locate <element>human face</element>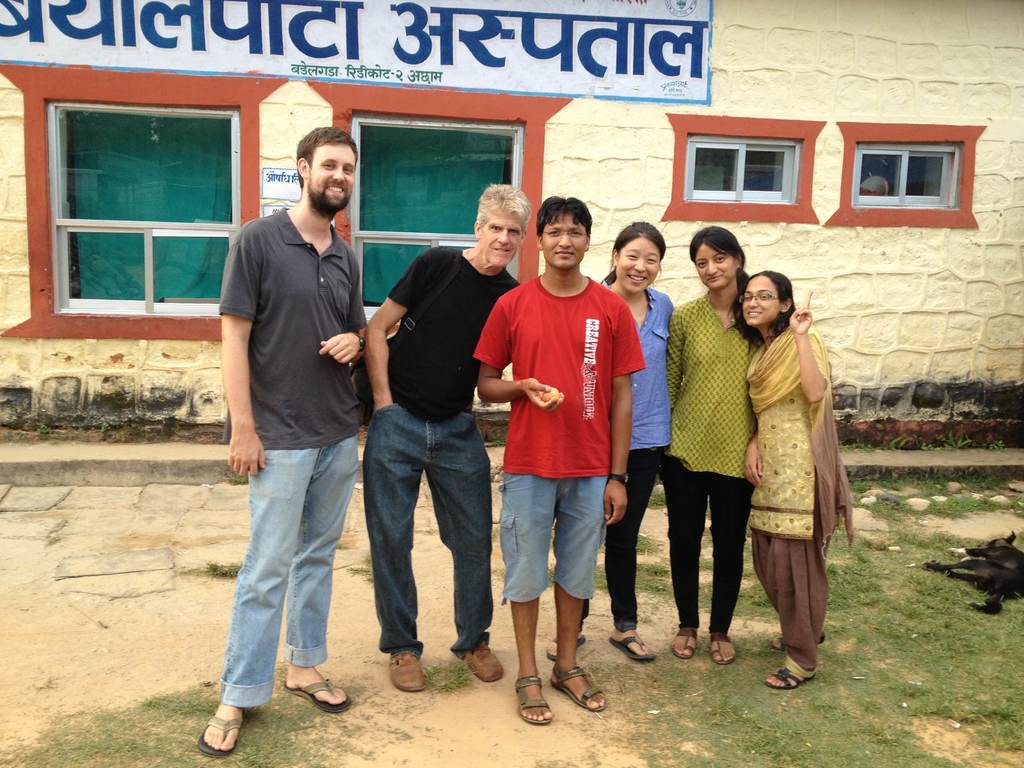
box(696, 244, 741, 291)
